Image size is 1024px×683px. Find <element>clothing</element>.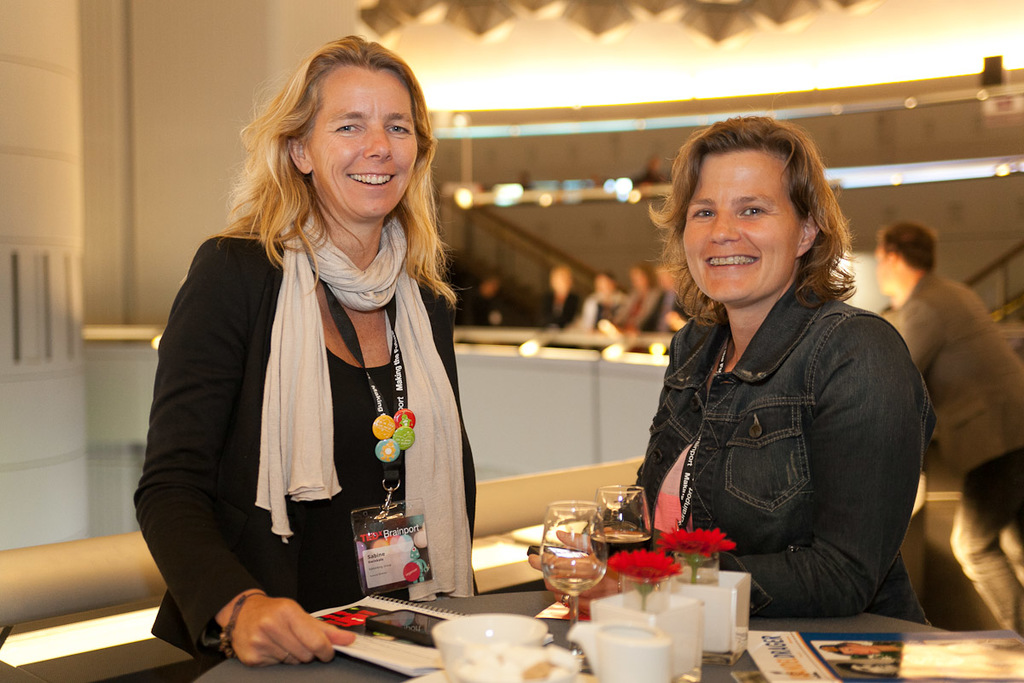
(left=581, top=294, right=617, bottom=331).
